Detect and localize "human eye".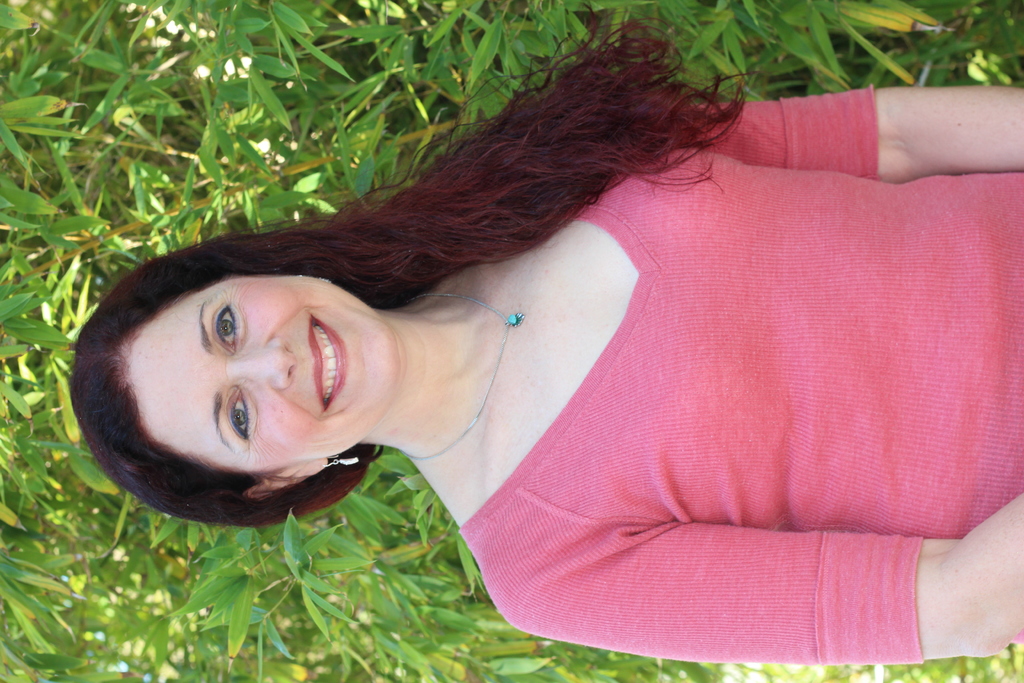
Localized at pyautogui.locateOnScreen(220, 384, 255, 443).
